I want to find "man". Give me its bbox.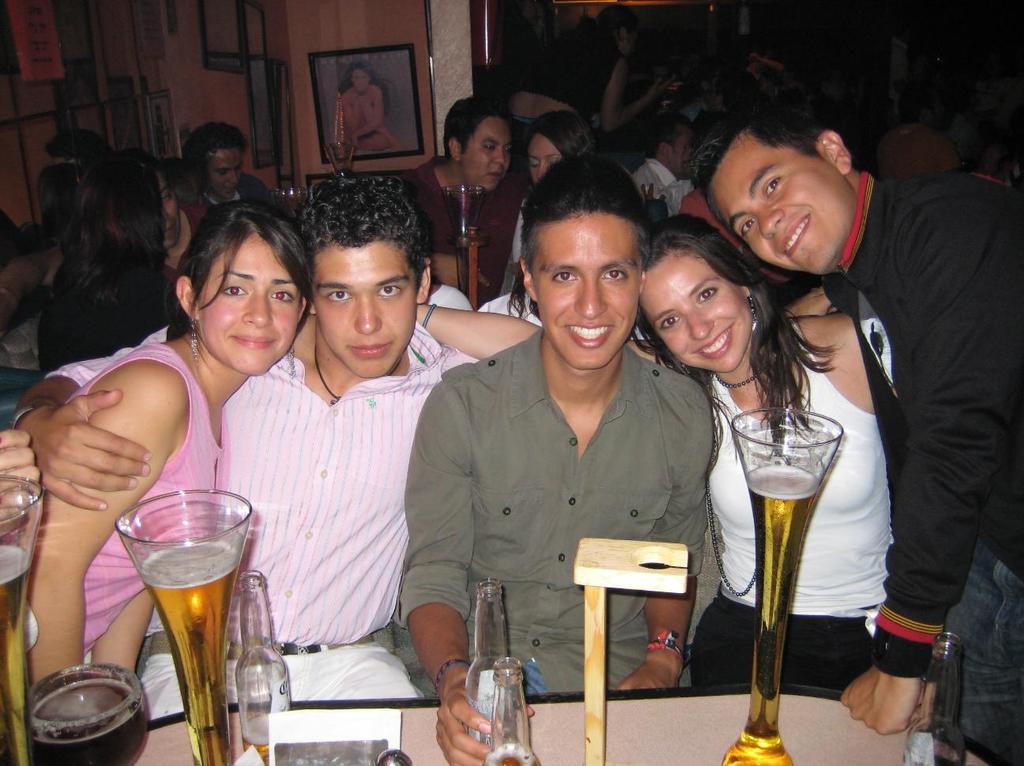
687, 107, 1023, 765.
